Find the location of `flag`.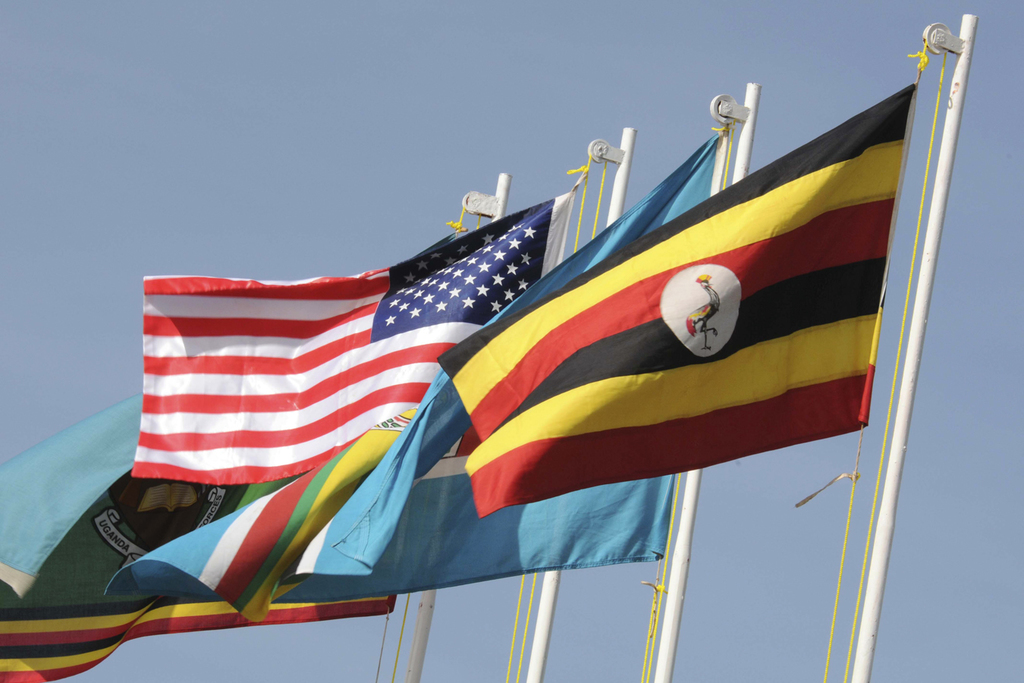
Location: x1=448, y1=67, x2=960, y2=541.
